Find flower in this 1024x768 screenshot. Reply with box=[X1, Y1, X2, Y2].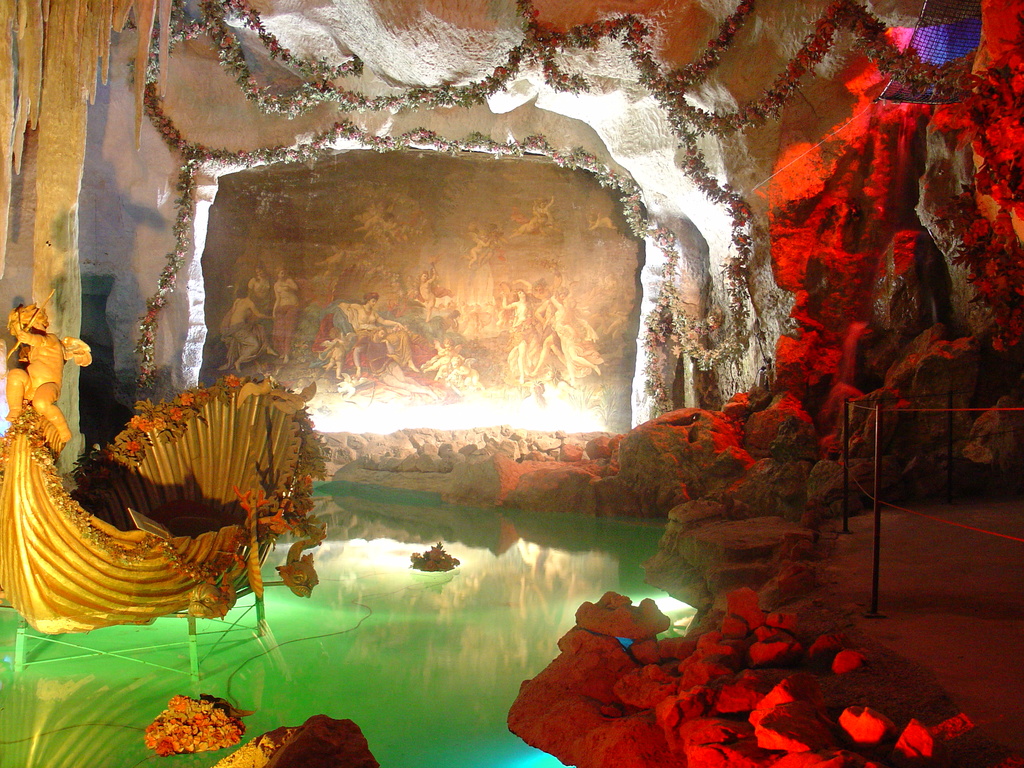
box=[164, 406, 191, 422].
